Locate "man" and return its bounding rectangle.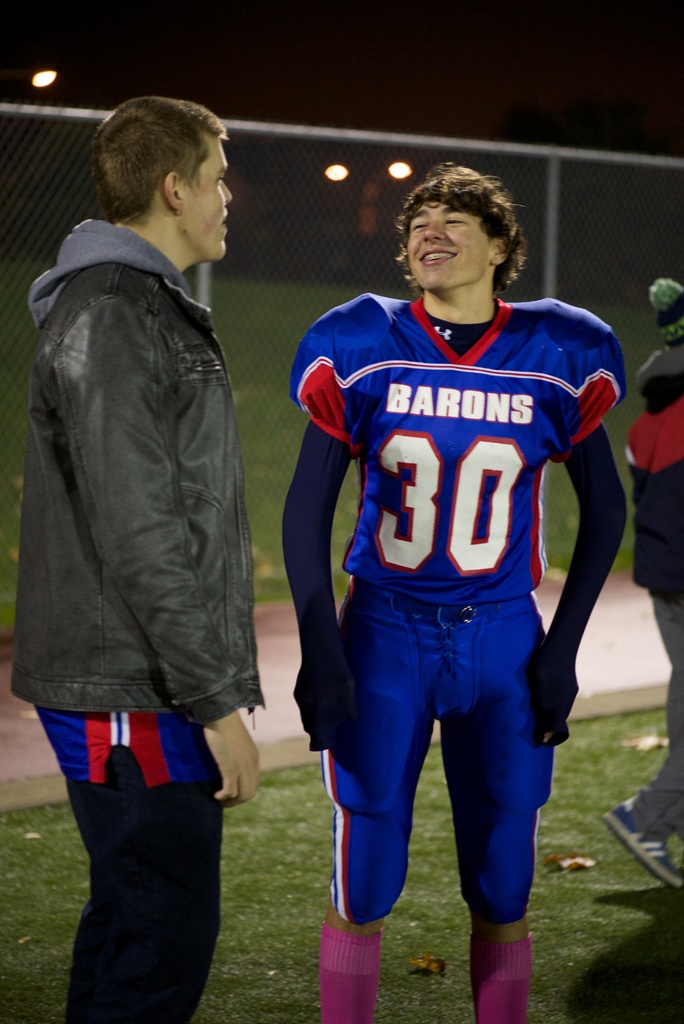
[left=8, top=70, right=285, bottom=979].
